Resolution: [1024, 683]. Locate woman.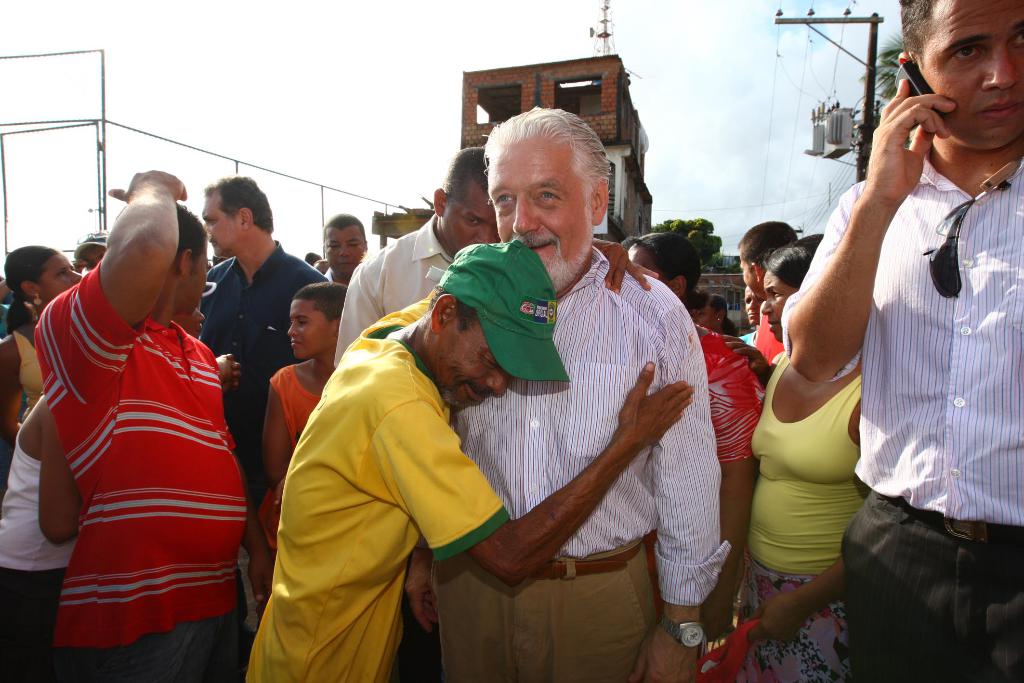
rect(0, 243, 83, 445).
